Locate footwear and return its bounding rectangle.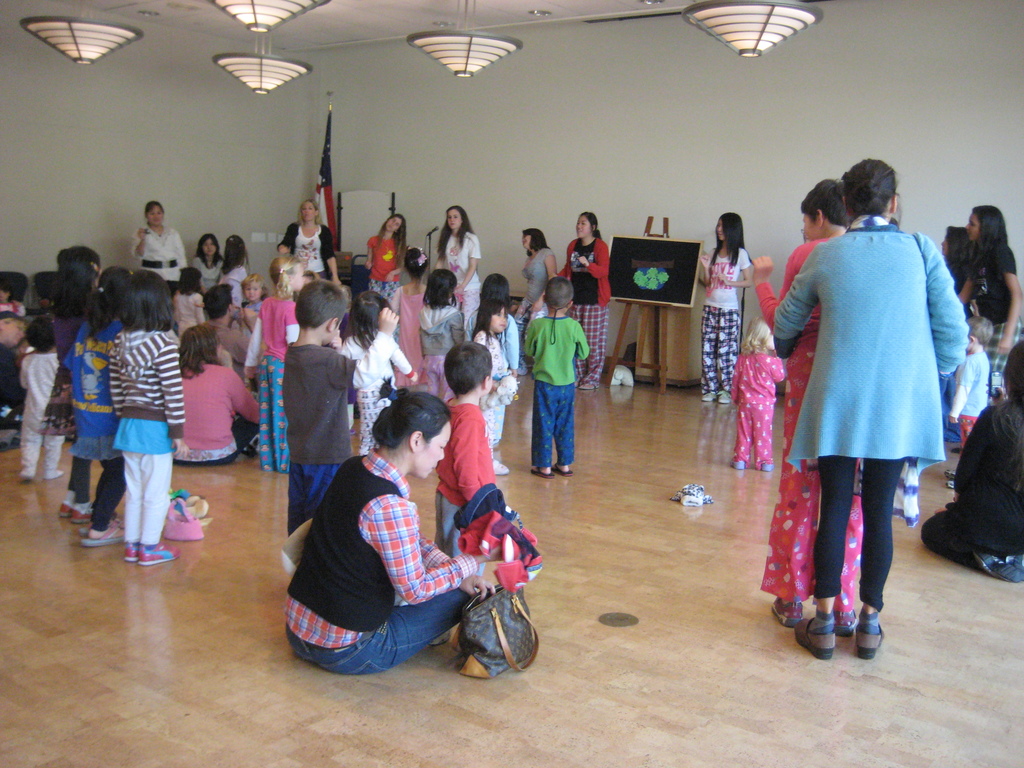
l=495, t=454, r=509, b=477.
